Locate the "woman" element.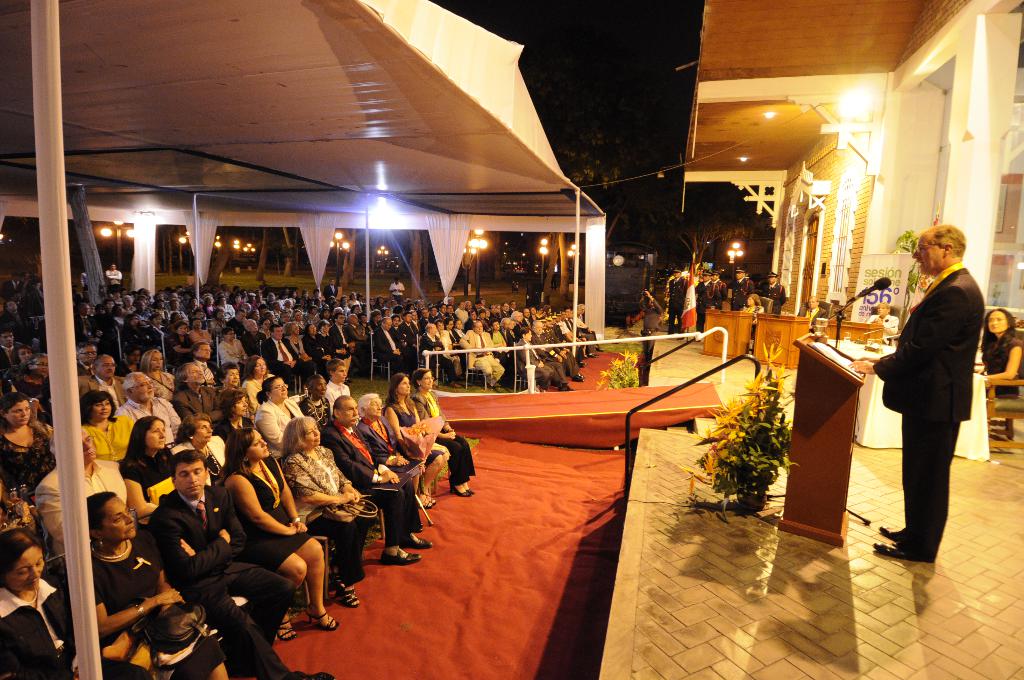
Element bbox: left=116, top=313, right=145, bottom=350.
